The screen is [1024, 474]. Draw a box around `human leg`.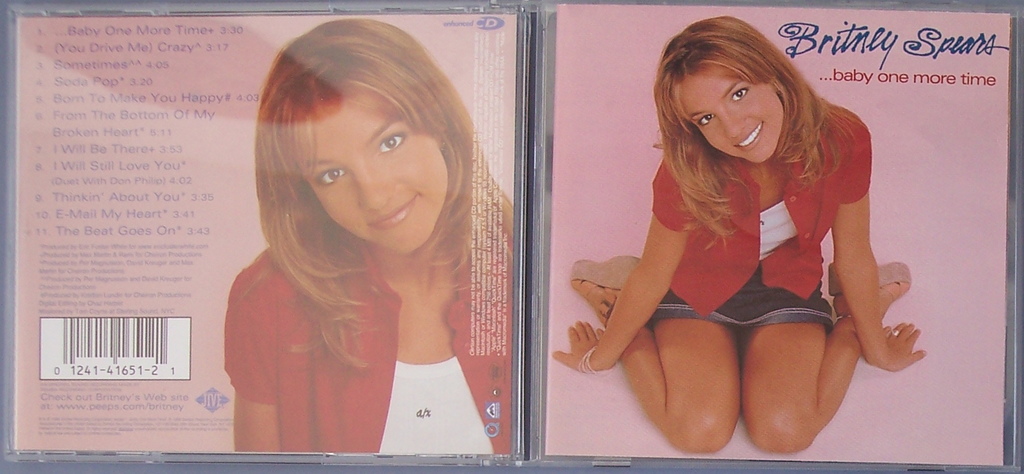
{"left": 739, "top": 260, "right": 906, "bottom": 455}.
